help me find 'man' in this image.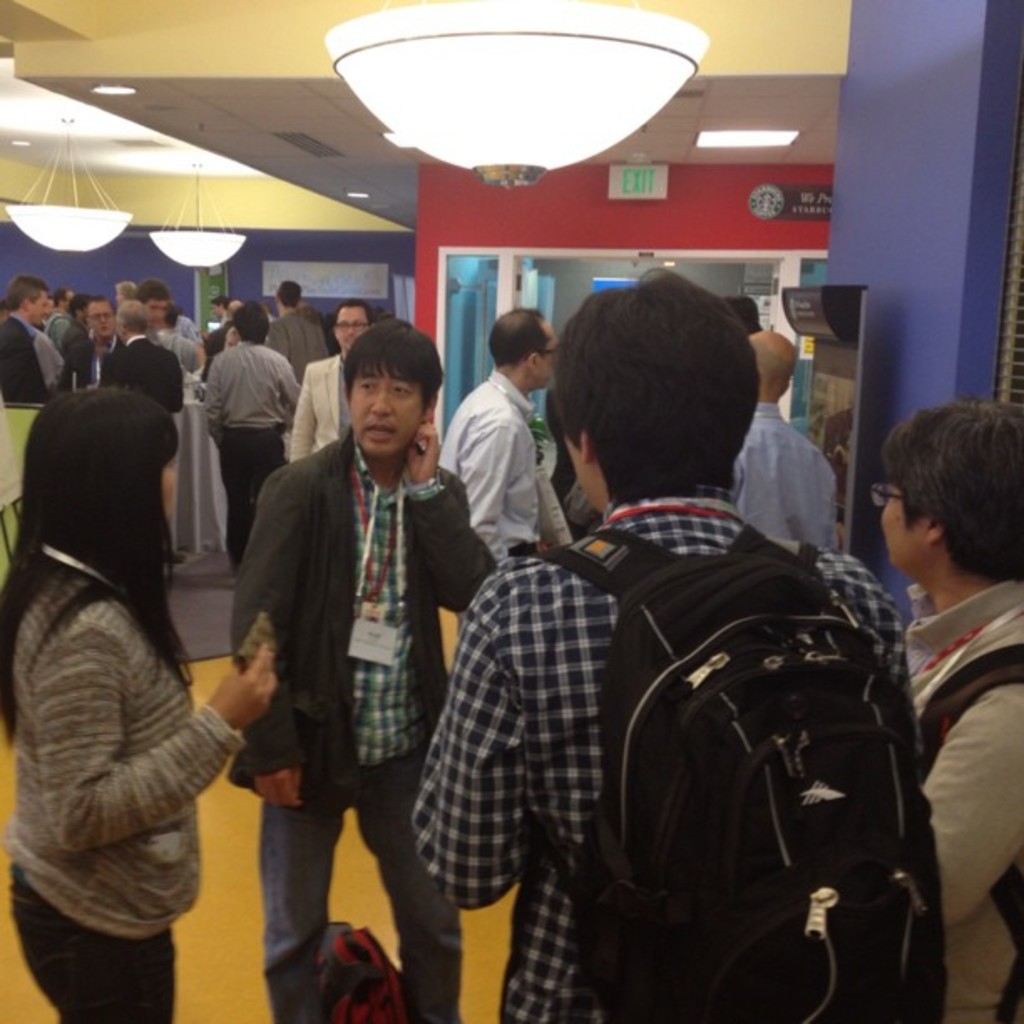
Found it: detection(266, 276, 326, 378).
